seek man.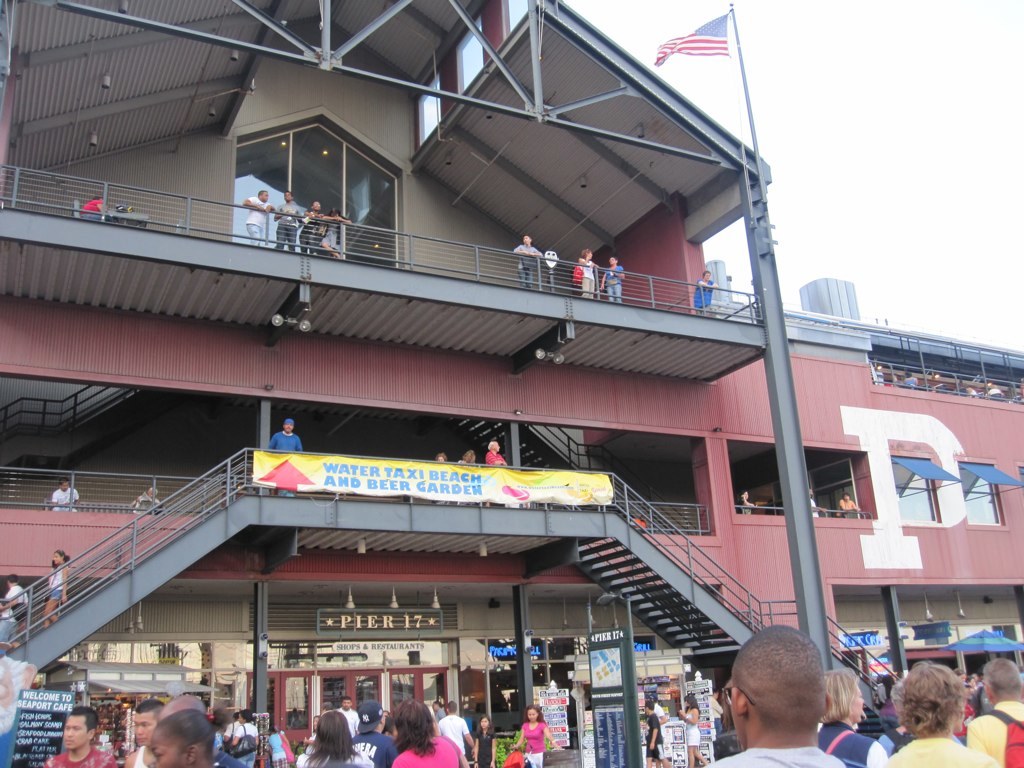
[736,486,765,519].
